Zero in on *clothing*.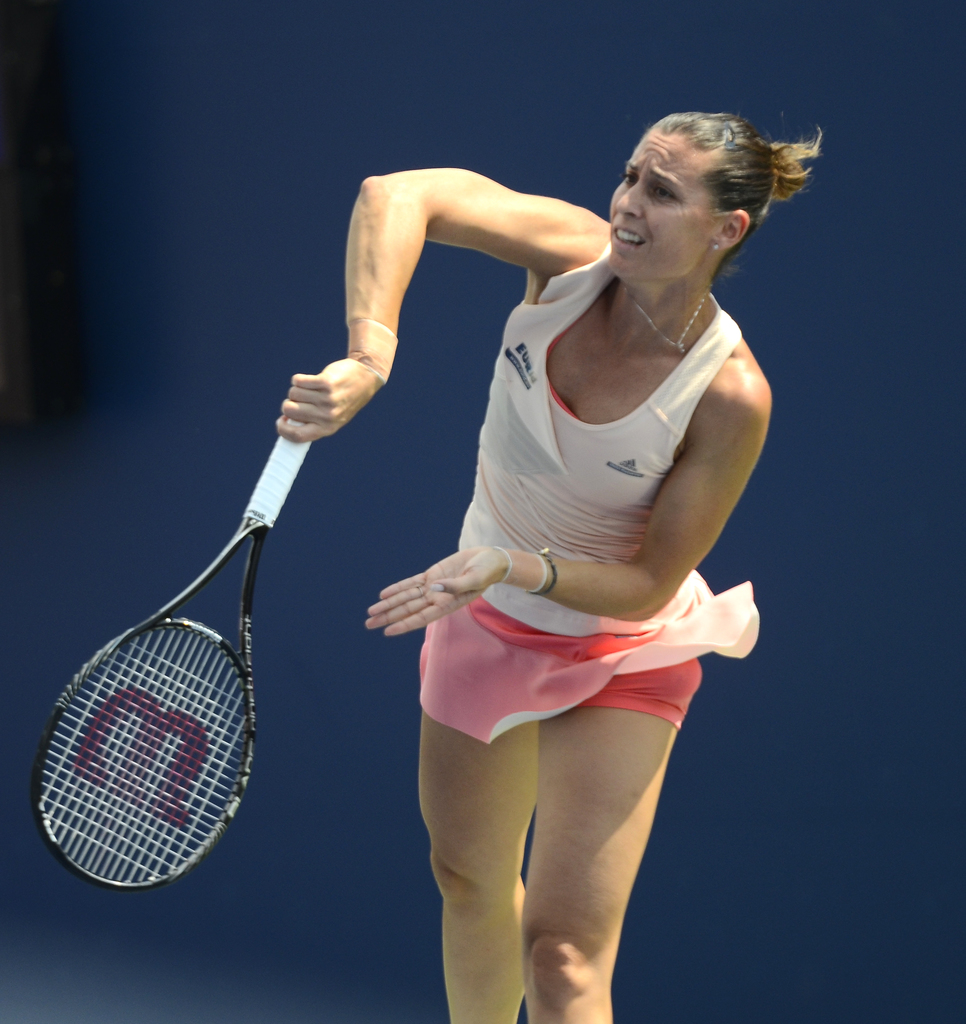
Zeroed in: (left=457, top=243, right=716, bottom=635).
